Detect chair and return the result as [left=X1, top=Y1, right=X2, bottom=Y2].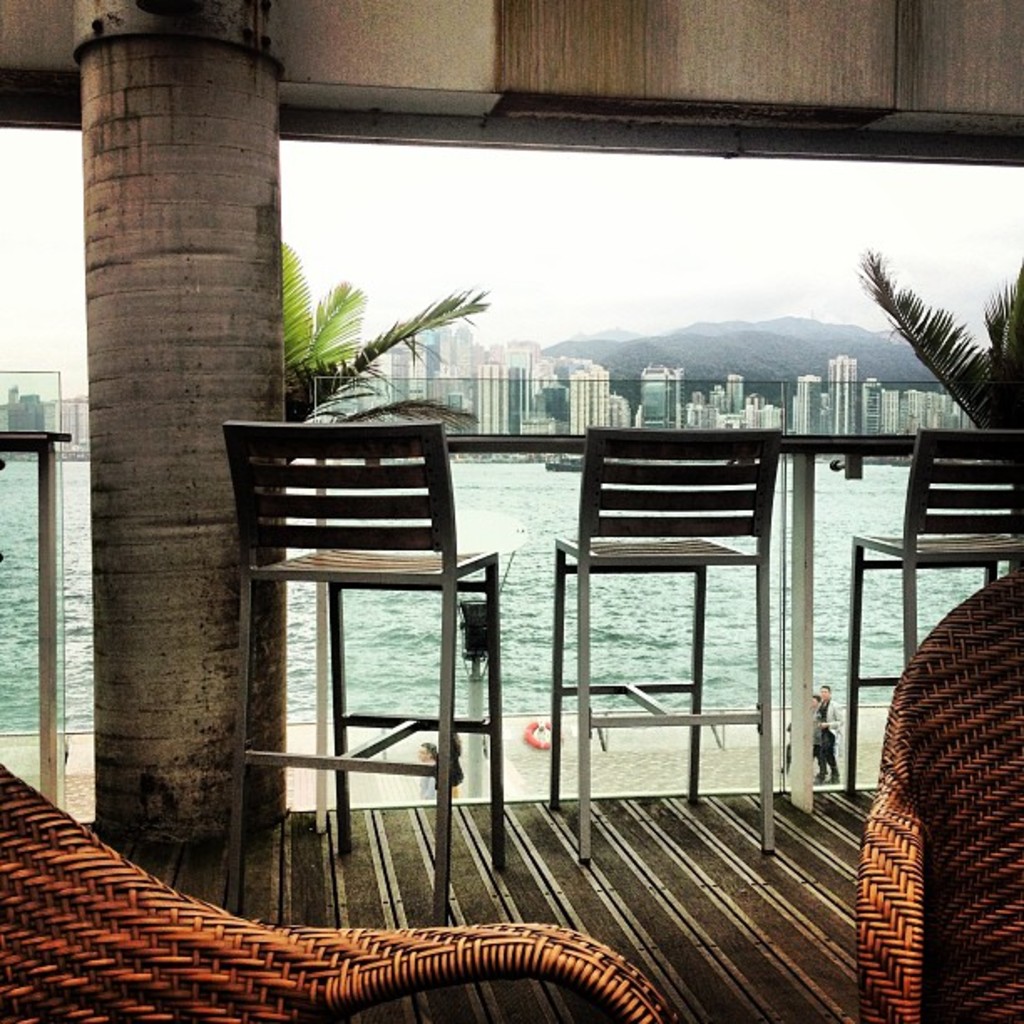
[left=0, top=751, right=691, bottom=1022].
